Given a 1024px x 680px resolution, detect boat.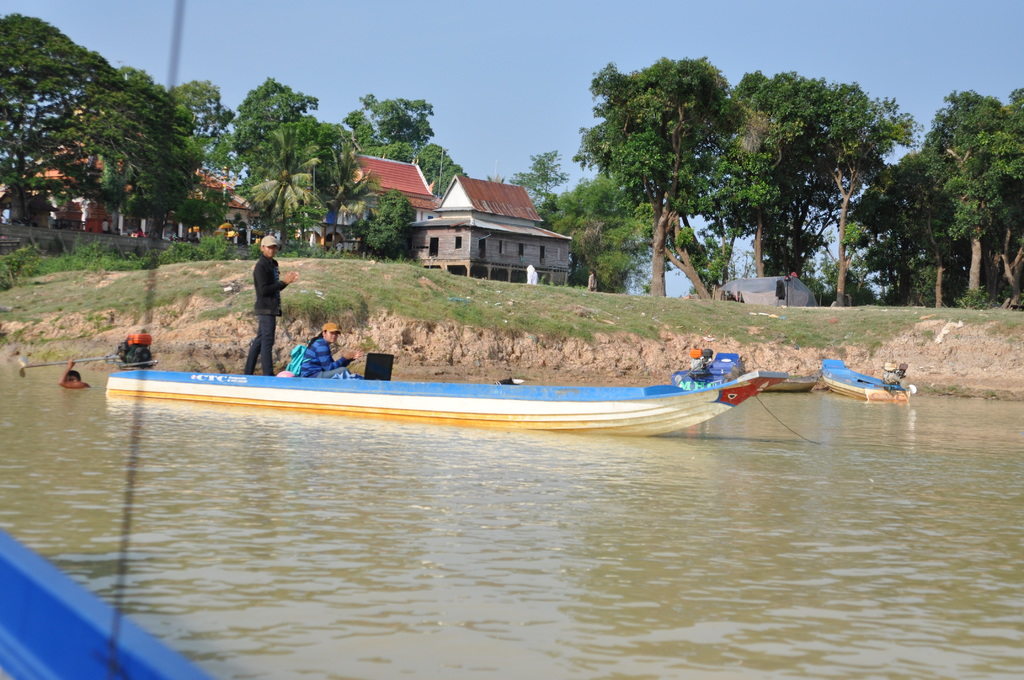
[101,370,790,433].
